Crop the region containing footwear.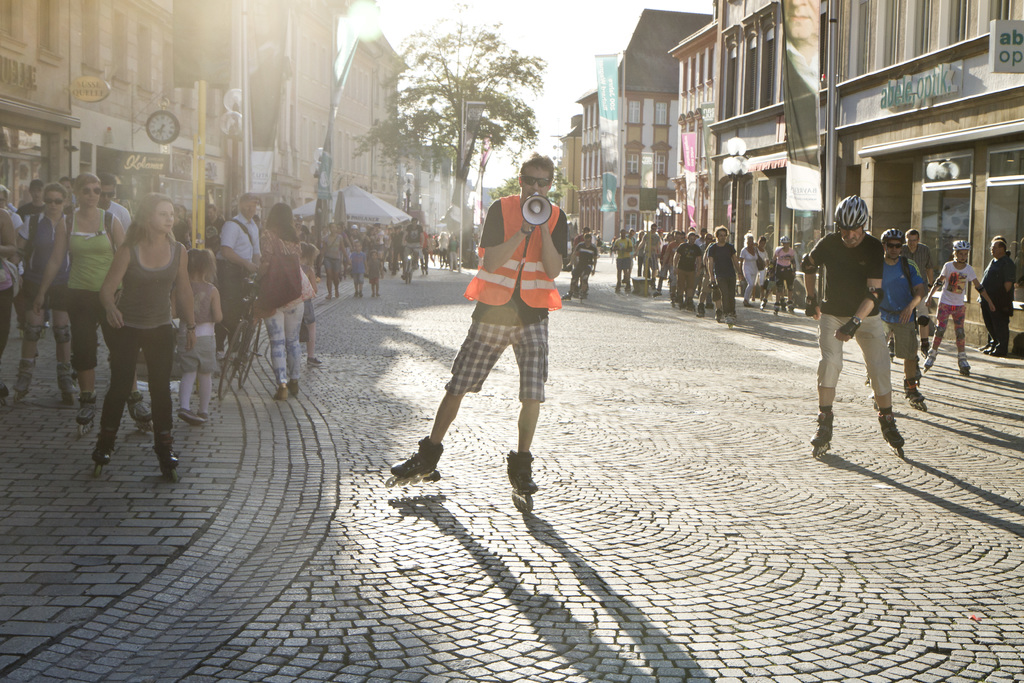
Crop region: 504:450:549:493.
